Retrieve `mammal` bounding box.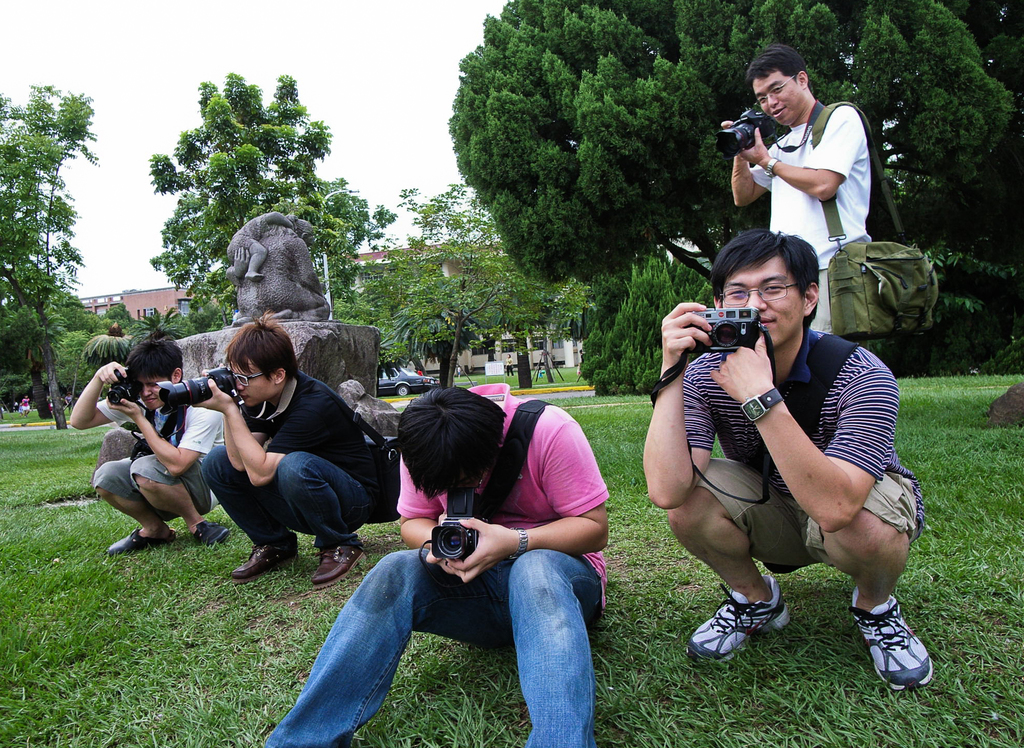
Bounding box: 184 328 366 588.
